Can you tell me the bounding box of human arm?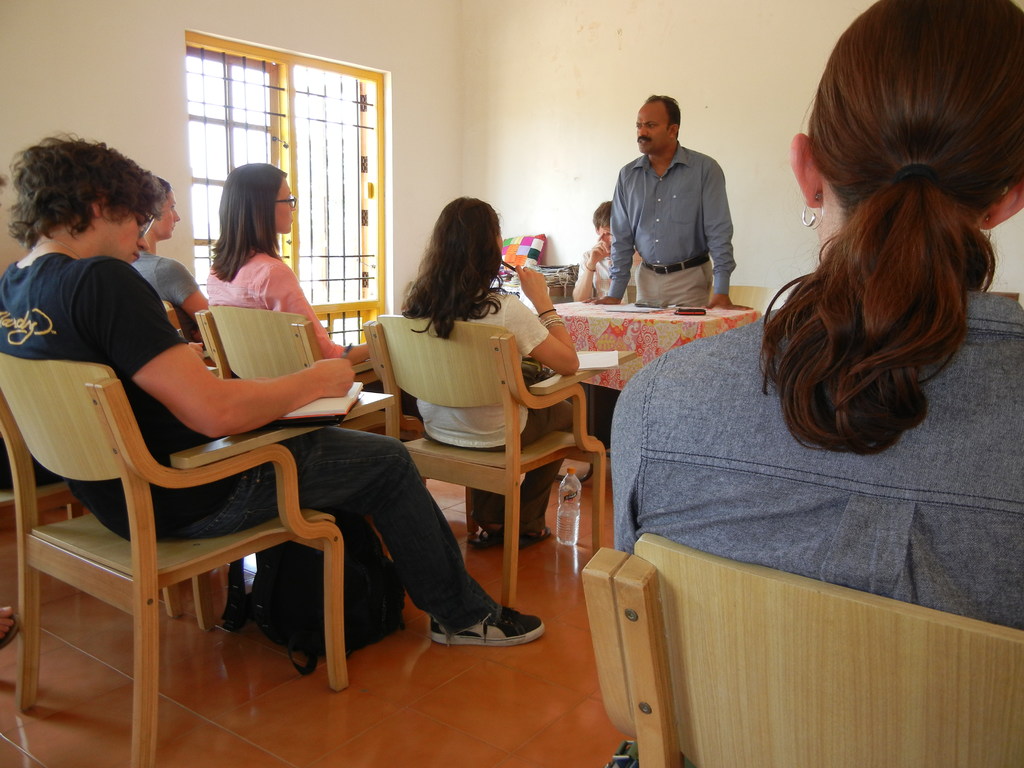
[705,160,752,309].
